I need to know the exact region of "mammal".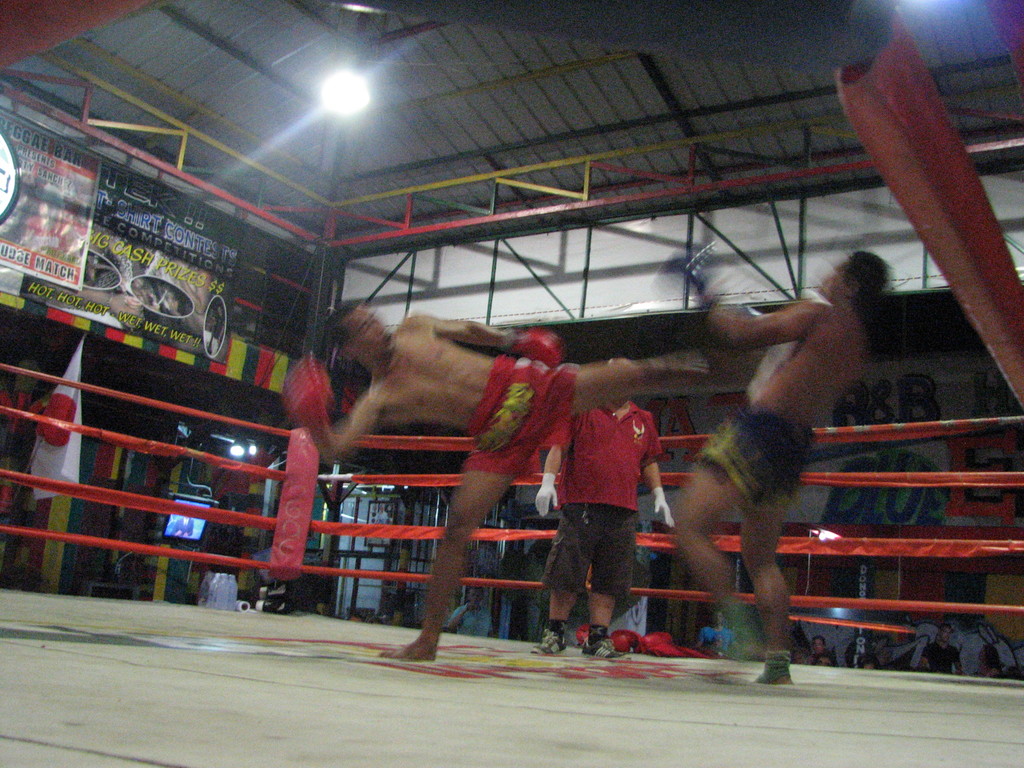
Region: (346, 612, 365, 623).
